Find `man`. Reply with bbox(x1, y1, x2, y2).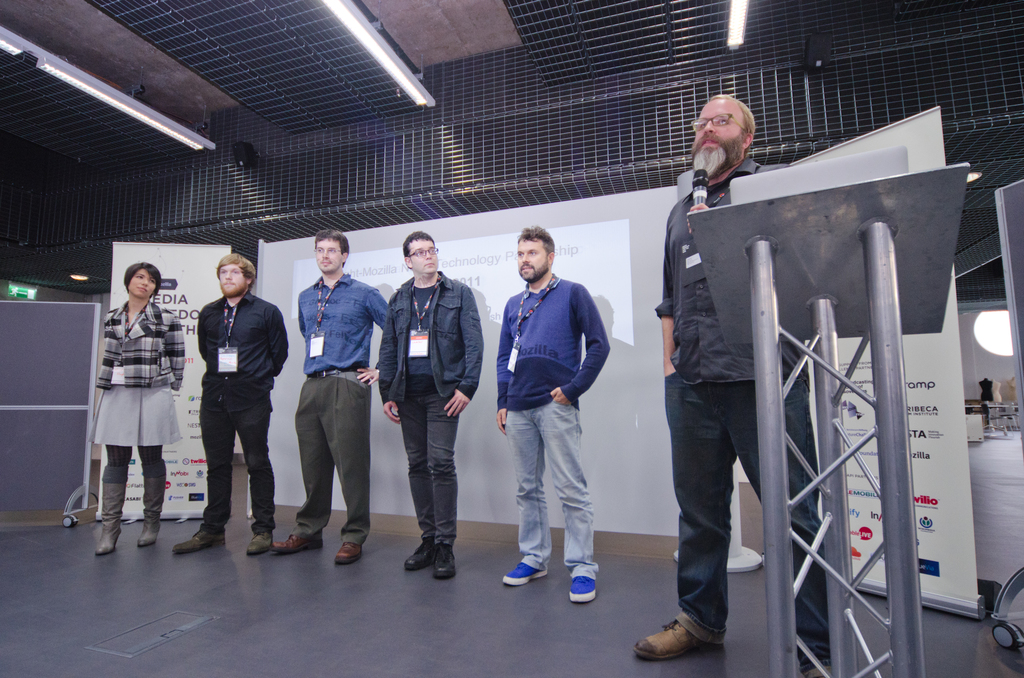
bbox(380, 232, 492, 577).
